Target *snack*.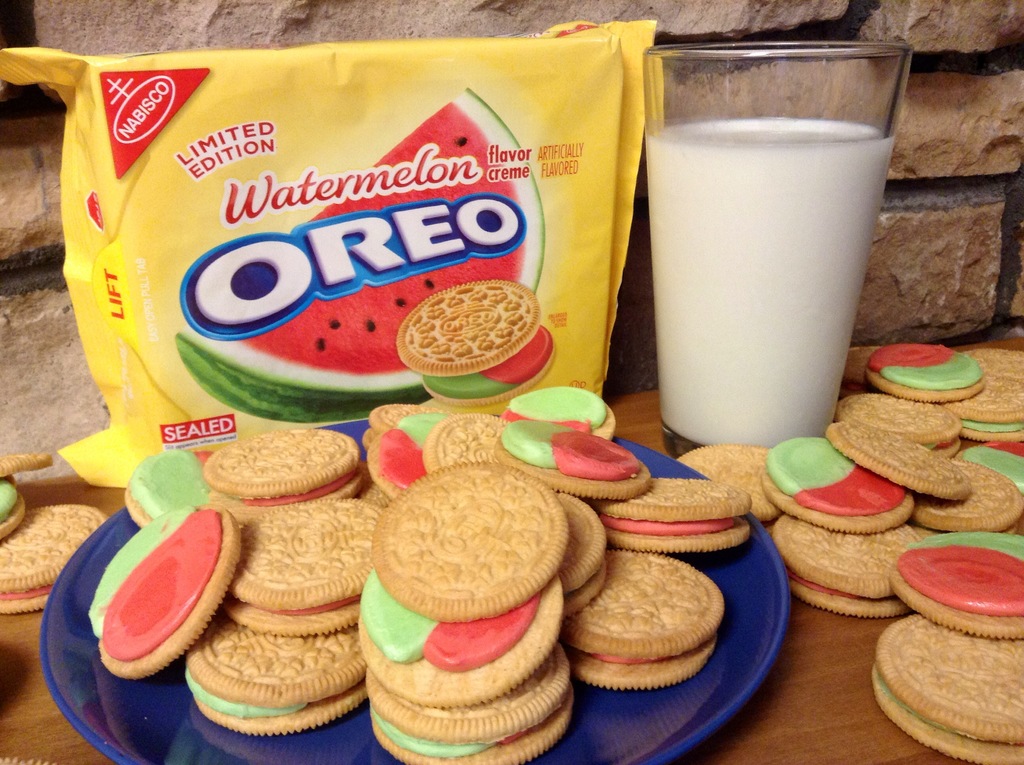
Target region: box(202, 423, 367, 503).
